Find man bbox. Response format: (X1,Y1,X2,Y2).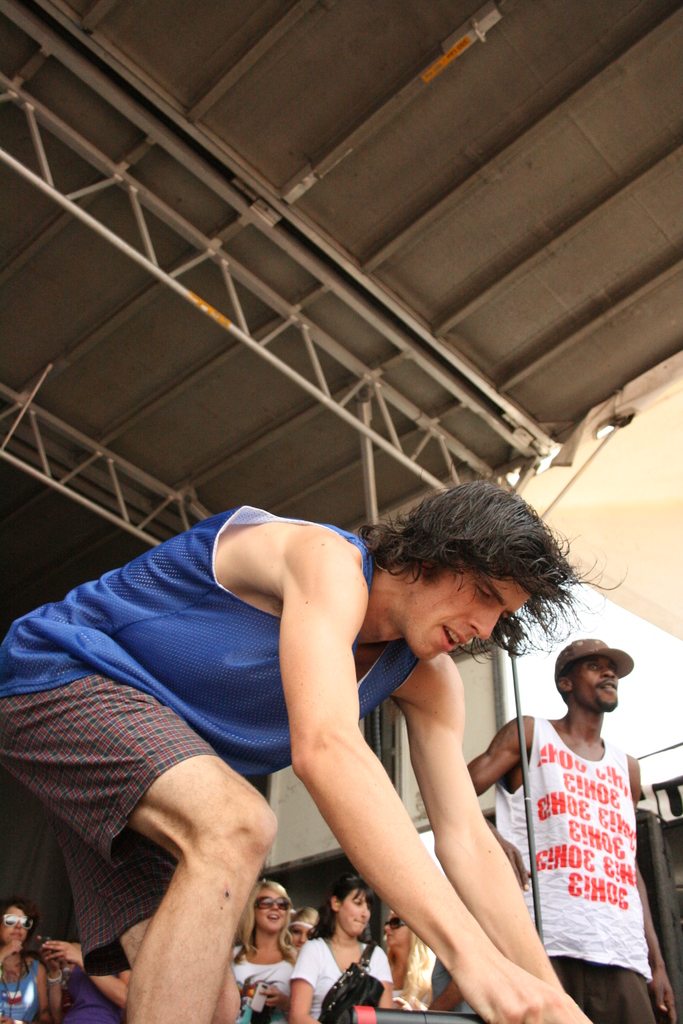
(65,416,566,1023).
